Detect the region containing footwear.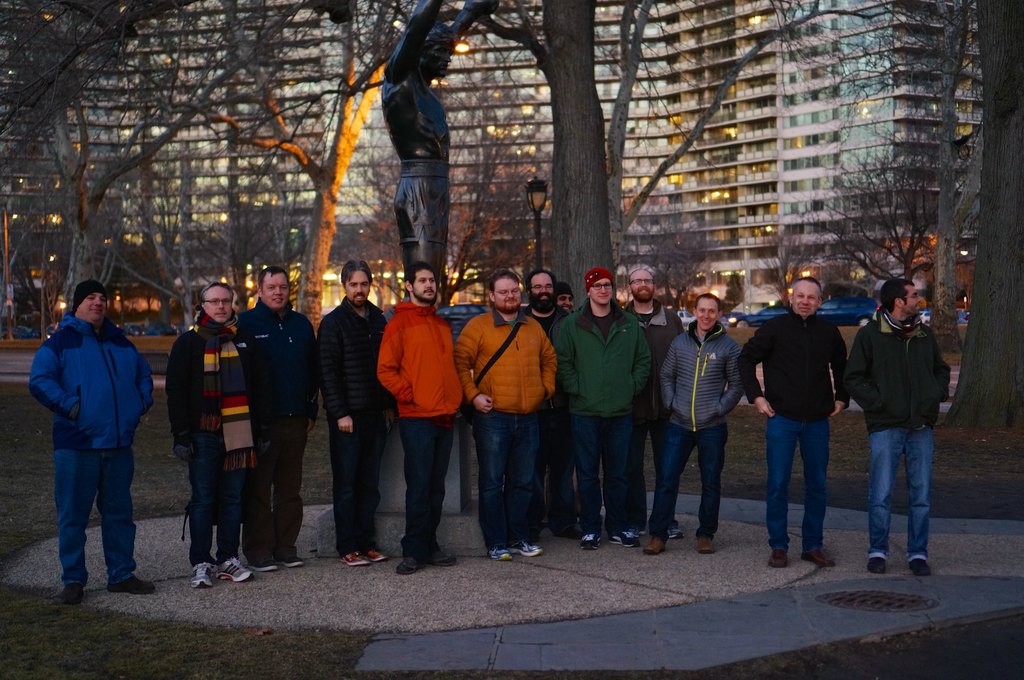
396:557:426:574.
